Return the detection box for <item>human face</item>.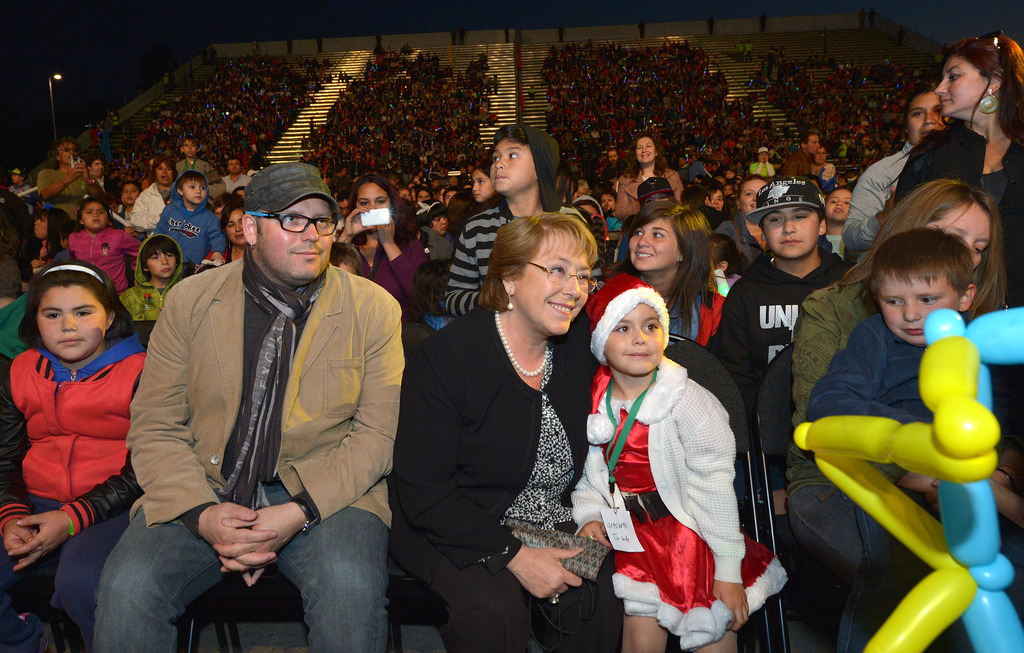
(left=474, top=169, right=493, bottom=202).
